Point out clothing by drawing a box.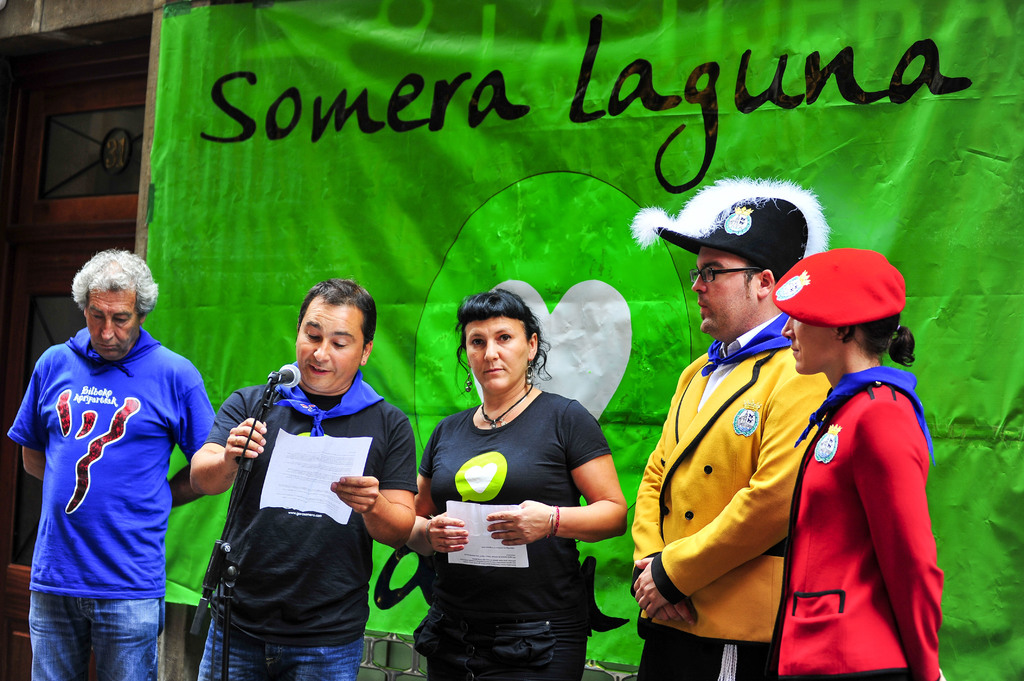
{"left": 189, "top": 369, "right": 417, "bottom": 680}.
